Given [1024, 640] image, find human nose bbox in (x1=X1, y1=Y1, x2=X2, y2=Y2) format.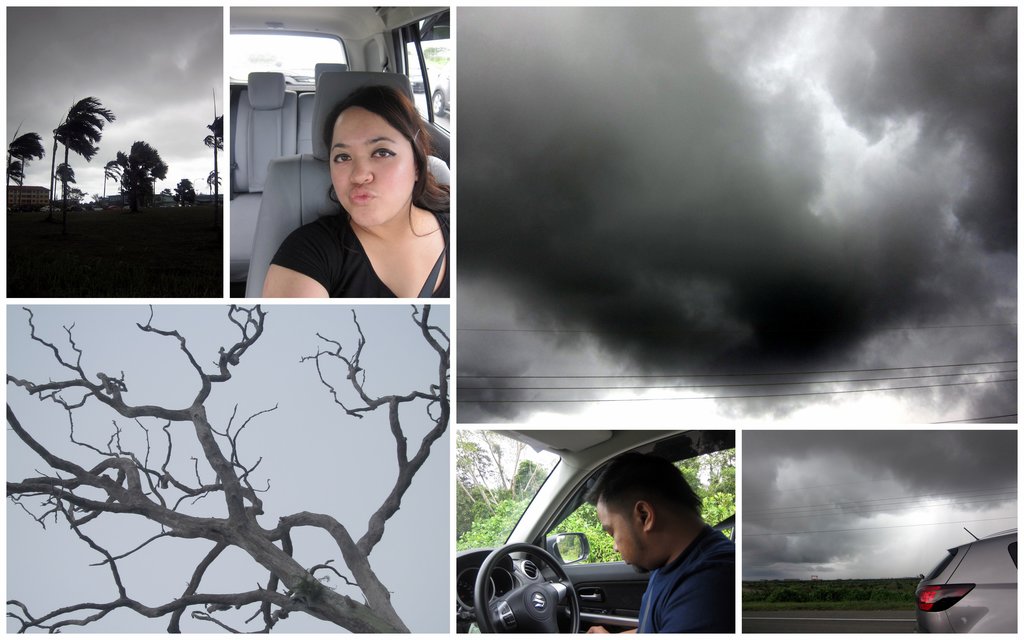
(x1=354, y1=150, x2=372, y2=182).
